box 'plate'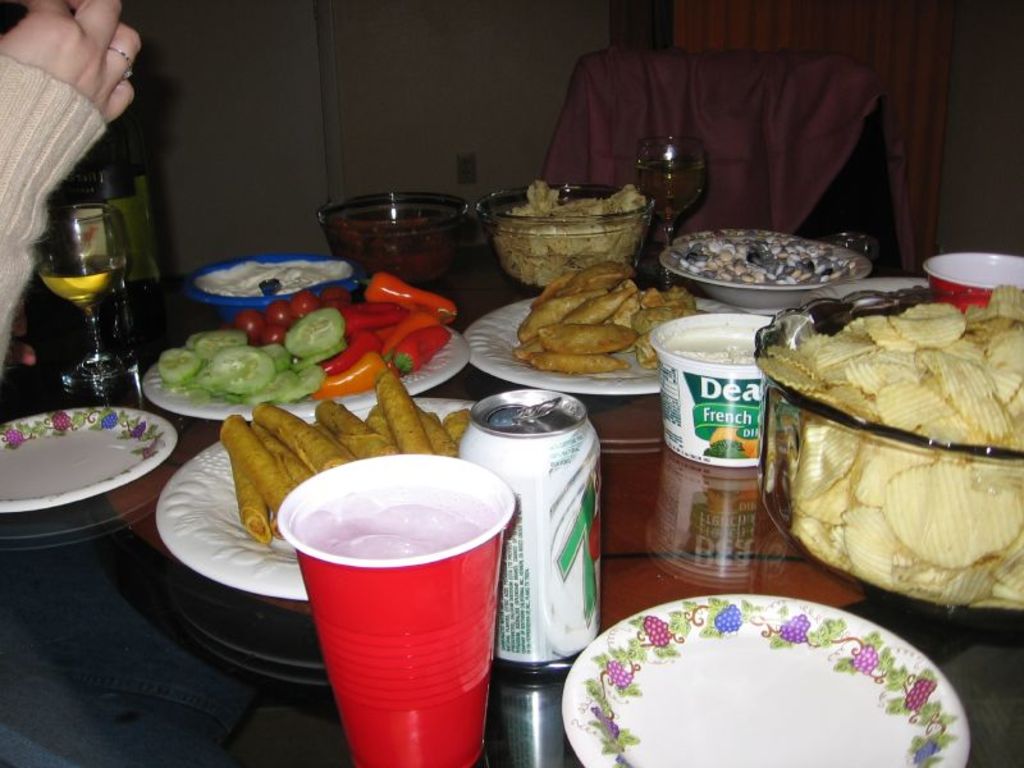
box=[561, 593, 970, 765]
